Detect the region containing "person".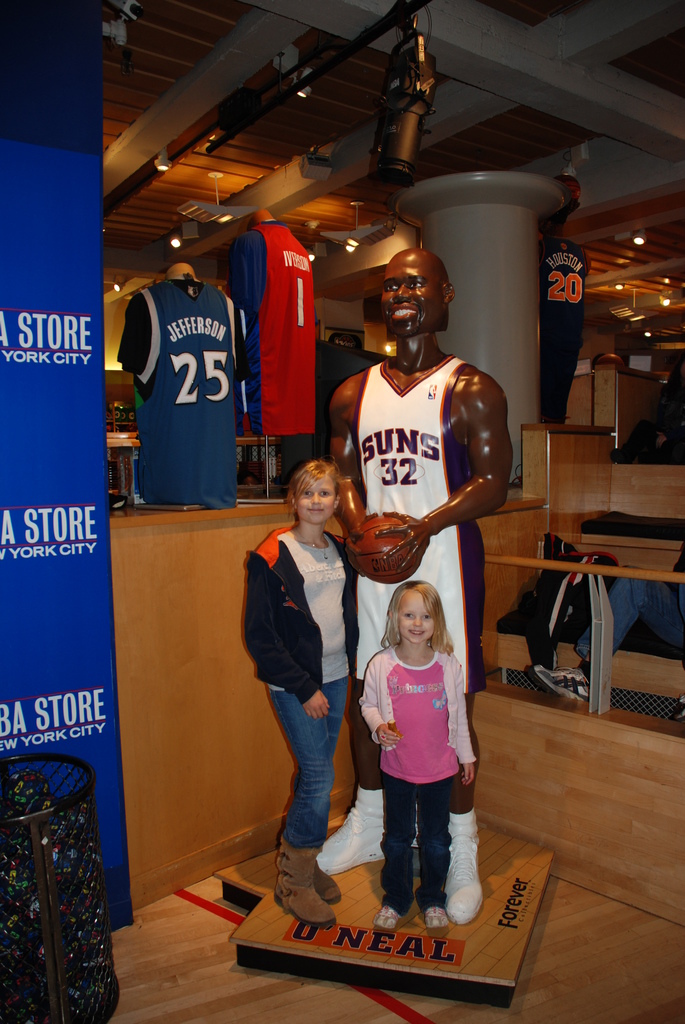
bbox=[239, 447, 365, 937].
